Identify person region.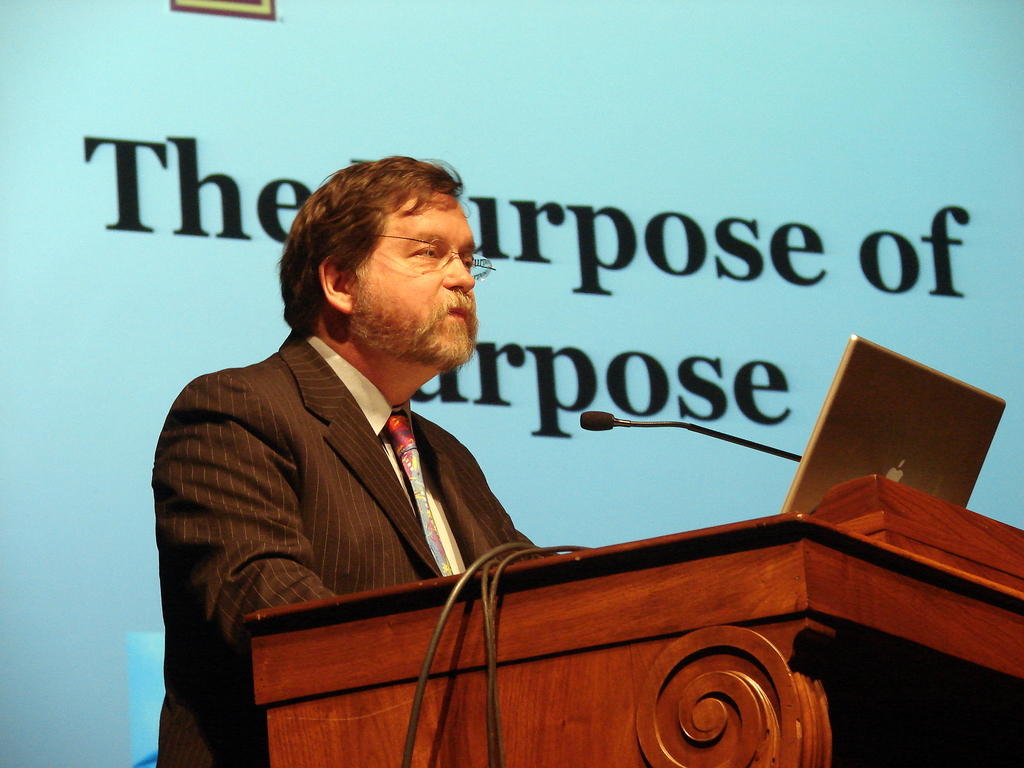
Region: bbox(150, 151, 565, 767).
